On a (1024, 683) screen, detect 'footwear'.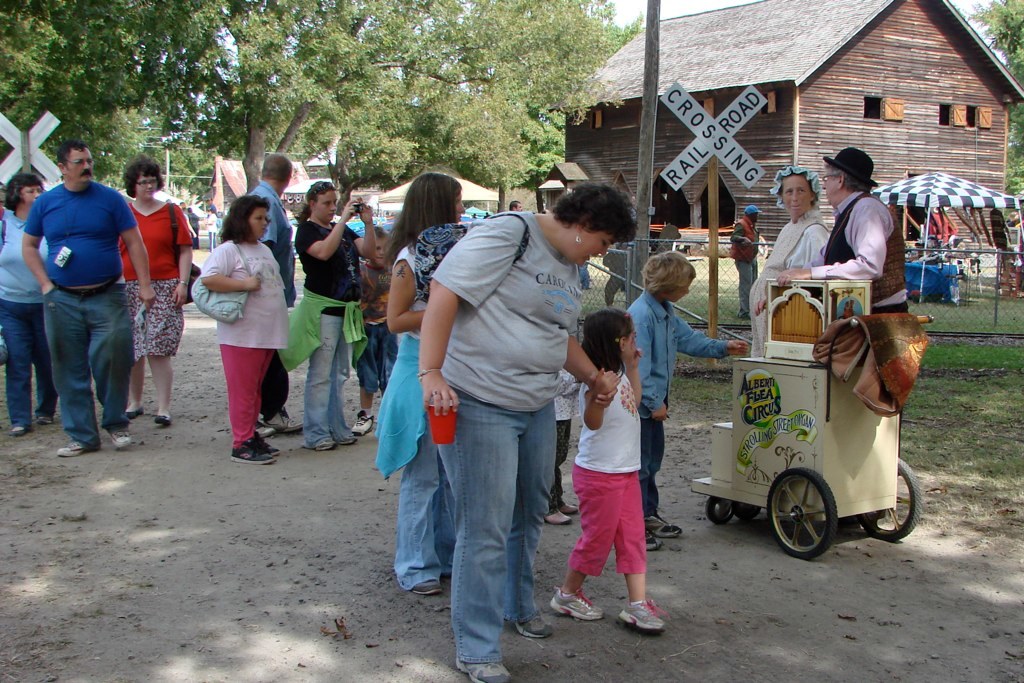
box(105, 426, 133, 449).
